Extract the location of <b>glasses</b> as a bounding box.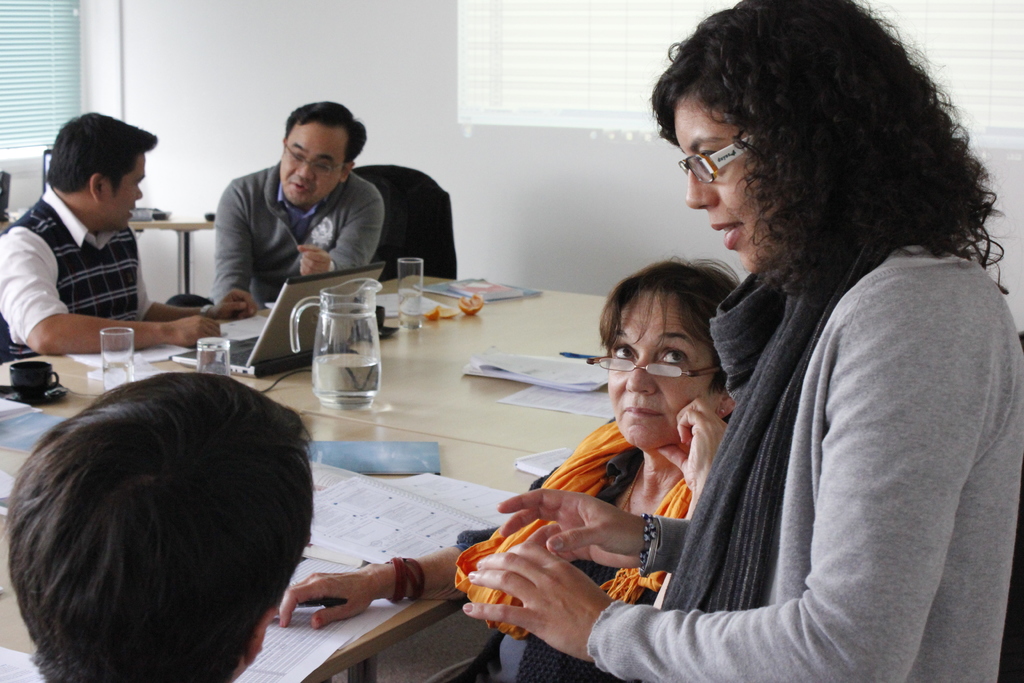
box(588, 353, 723, 379).
